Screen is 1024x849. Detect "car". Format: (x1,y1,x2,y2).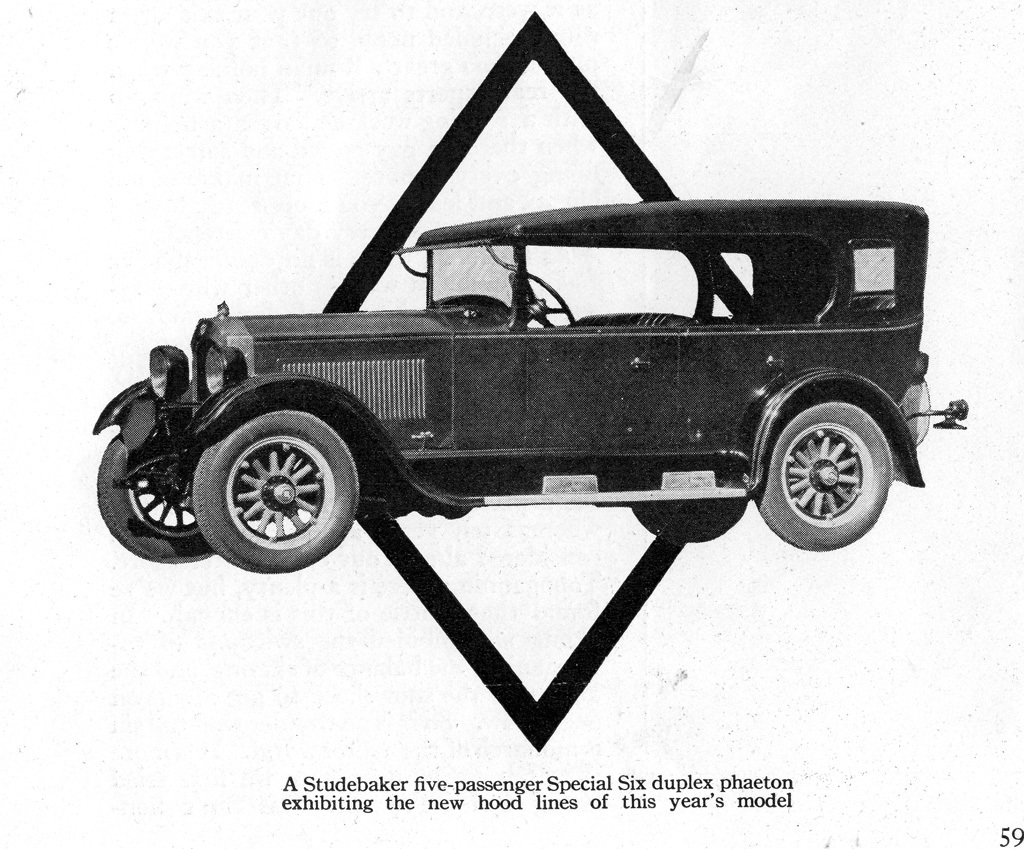
(95,199,970,577).
